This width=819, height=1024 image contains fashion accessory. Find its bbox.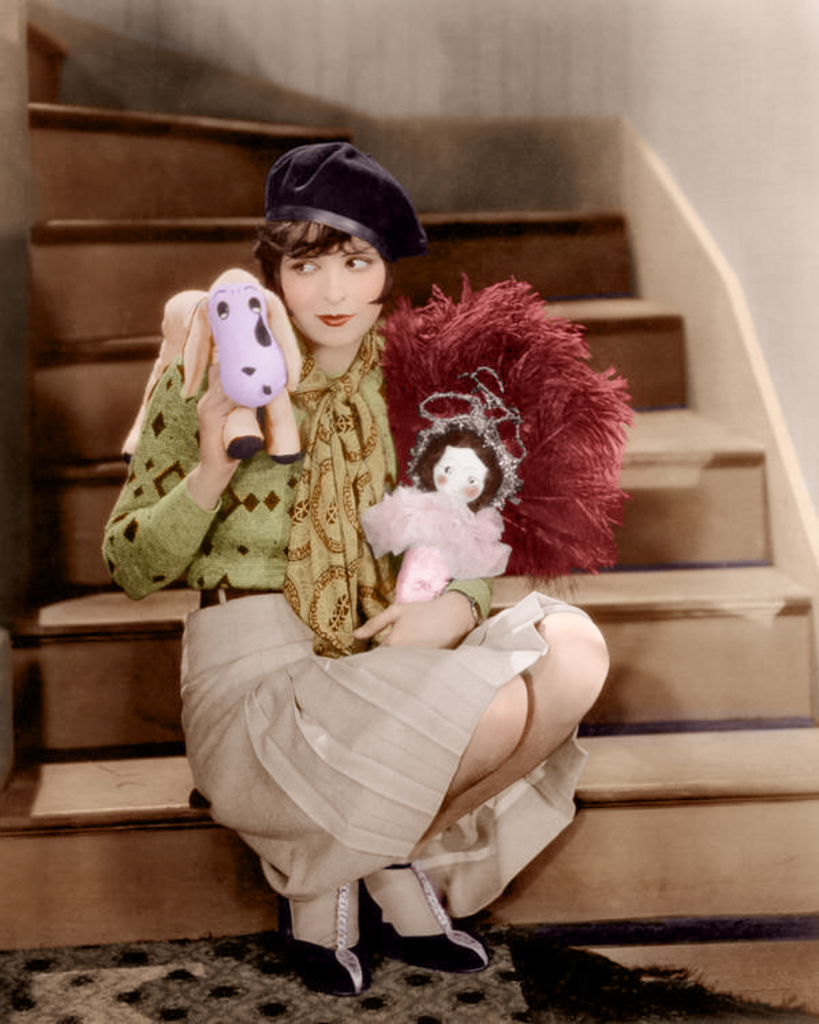
{"x1": 276, "y1": 881, "x2": 373, "y2": 998}.
